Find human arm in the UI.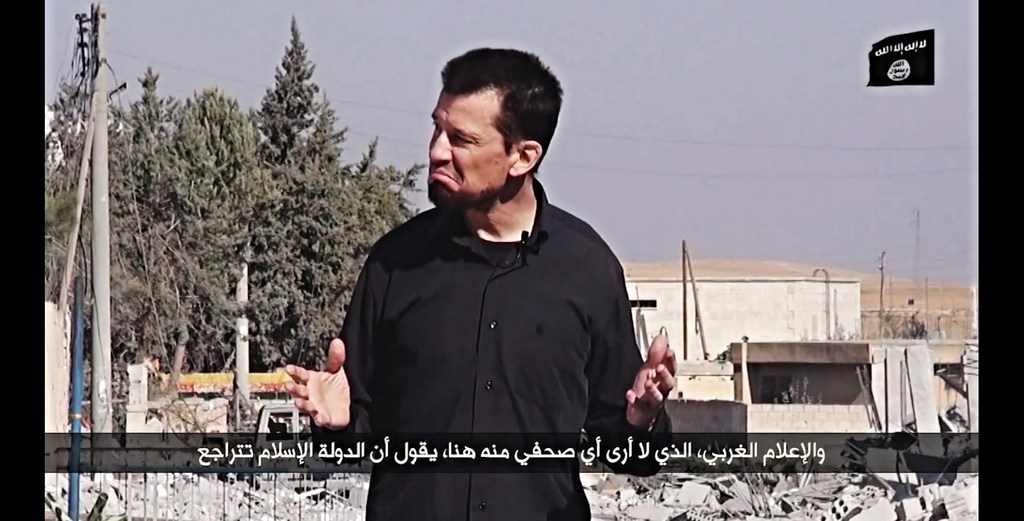
UI element at rect(584, 230, 673, 480).
